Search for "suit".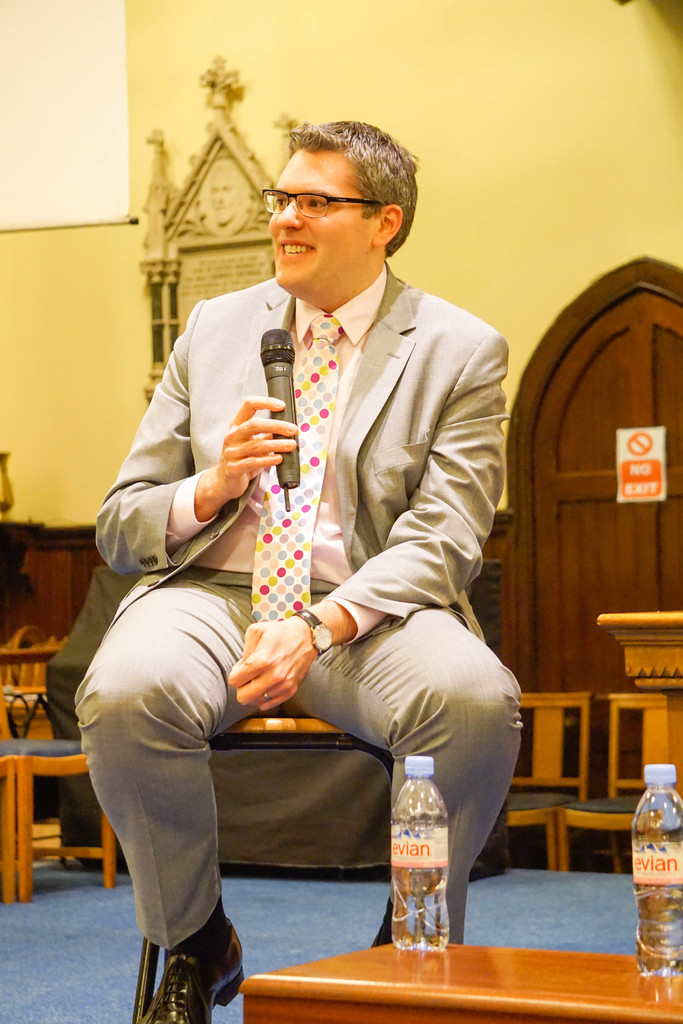
Found at l=114, t=237, r=543, b=980.
